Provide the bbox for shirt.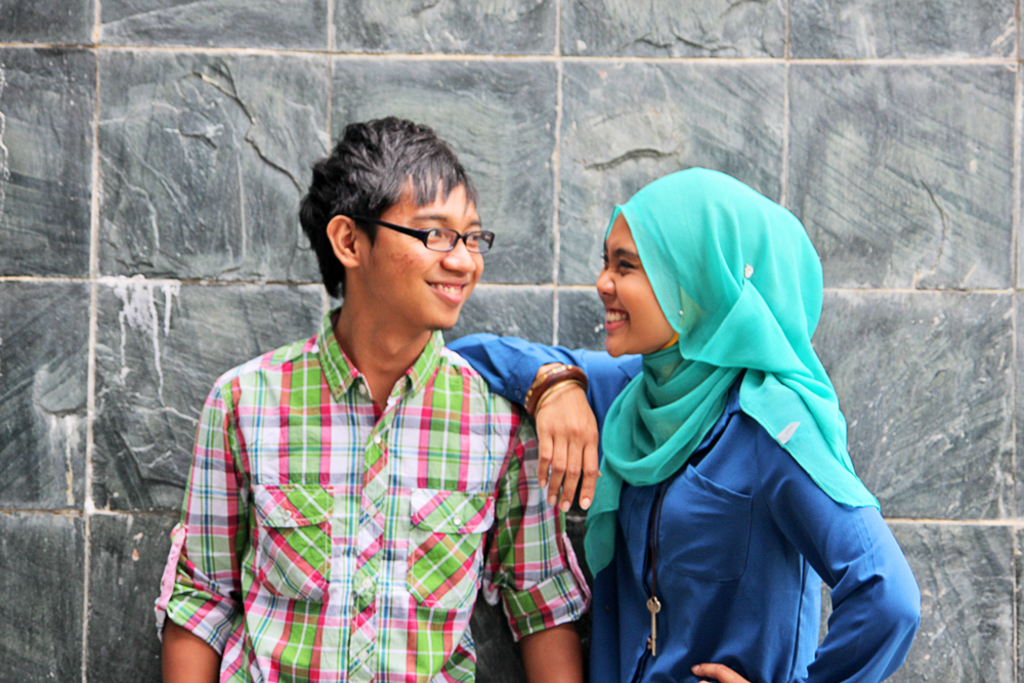
153, 306, 589, 682.
